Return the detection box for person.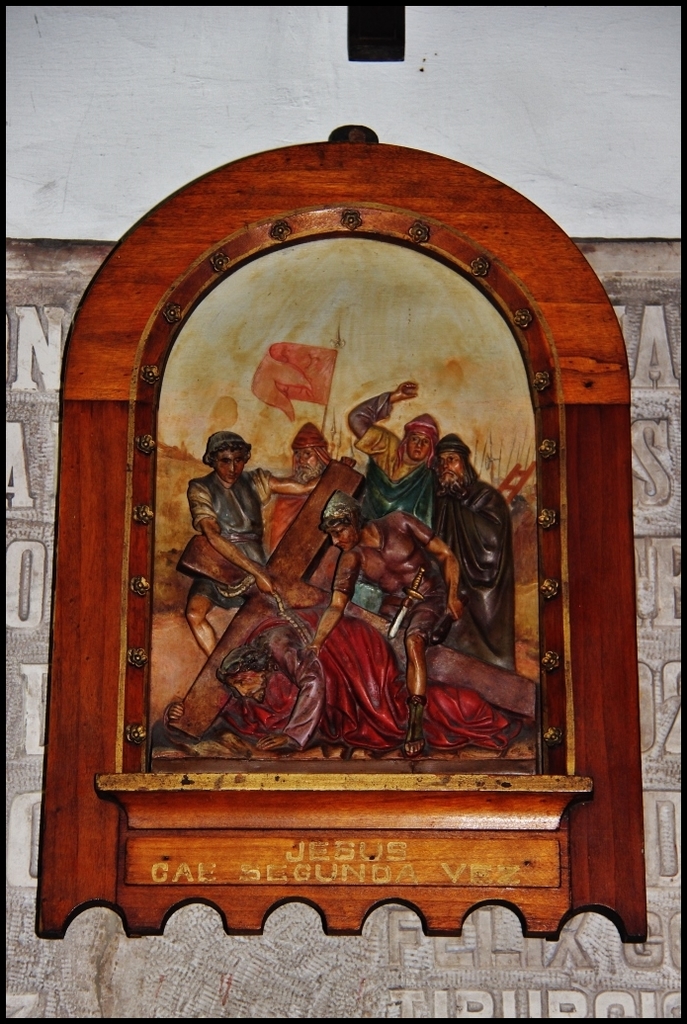
x1=341 y1=372 x2=439 y2=611.
